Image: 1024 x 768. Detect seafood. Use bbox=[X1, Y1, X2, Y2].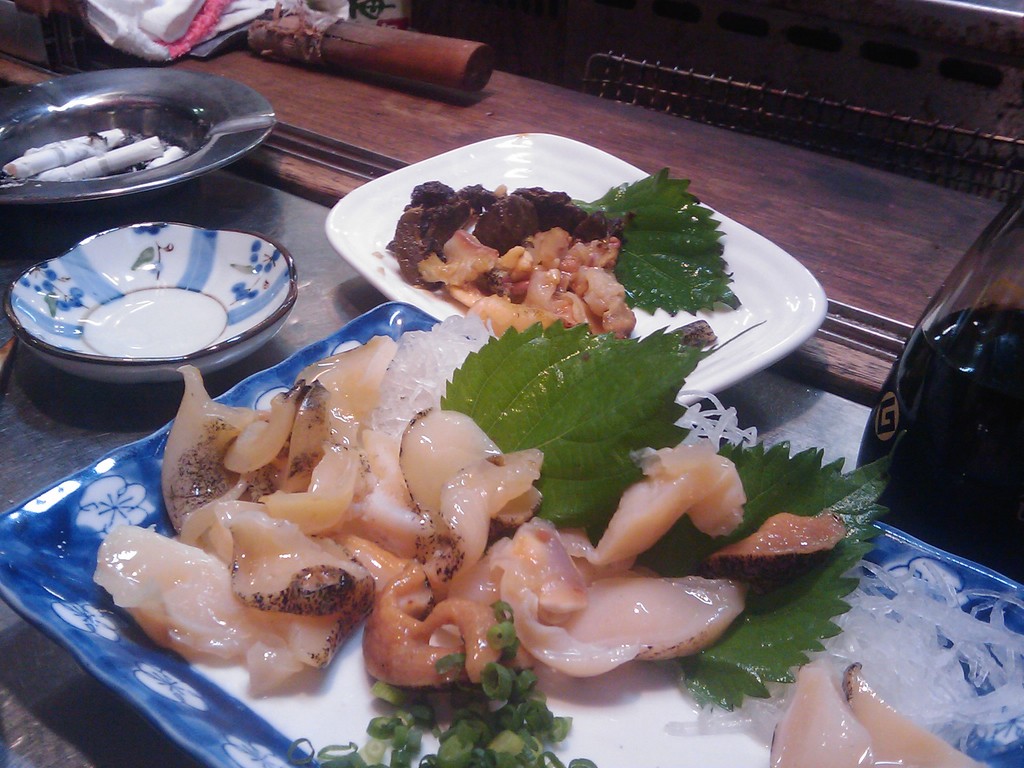
bbox=[376, 171, 637, 336].
